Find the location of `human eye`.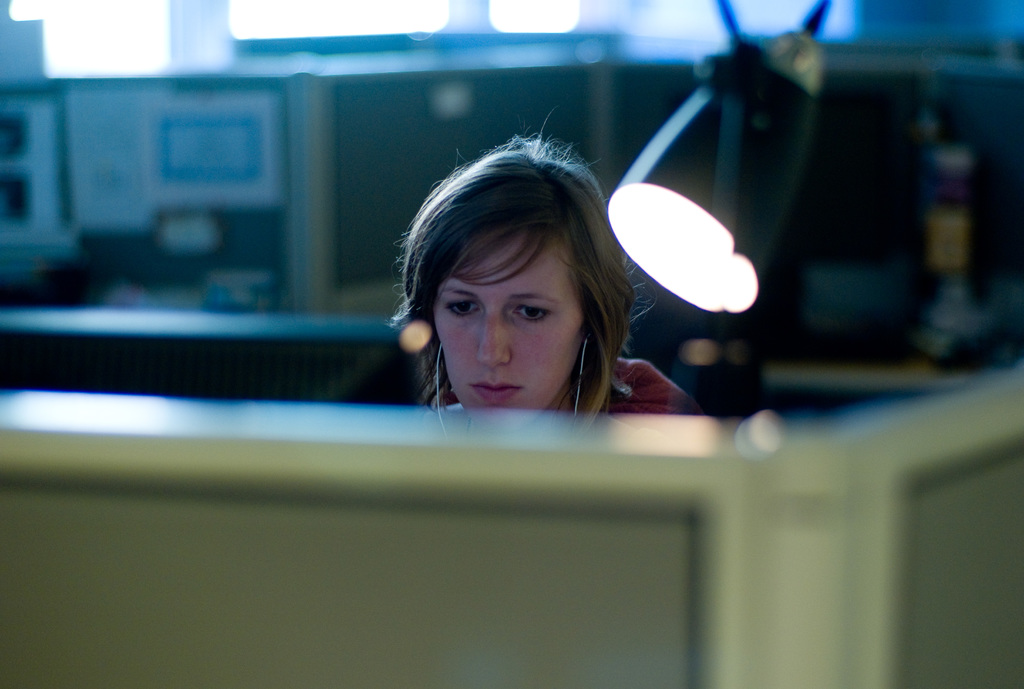
Location: [509, 301, 553, 326].
